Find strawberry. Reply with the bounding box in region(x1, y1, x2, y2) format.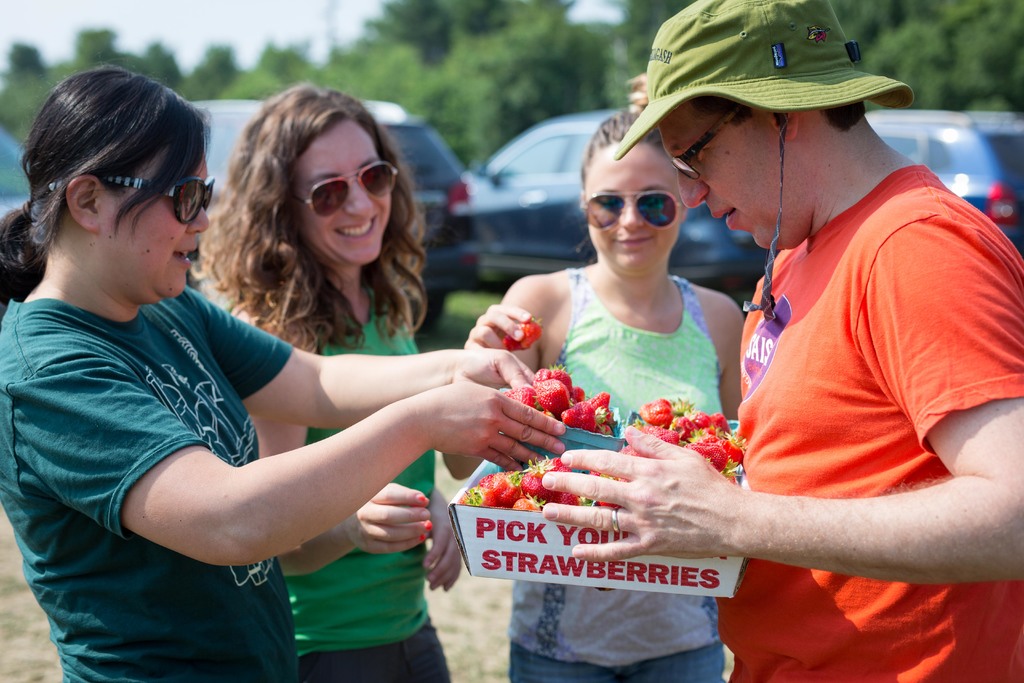
region(541, 383, 572, 409).
